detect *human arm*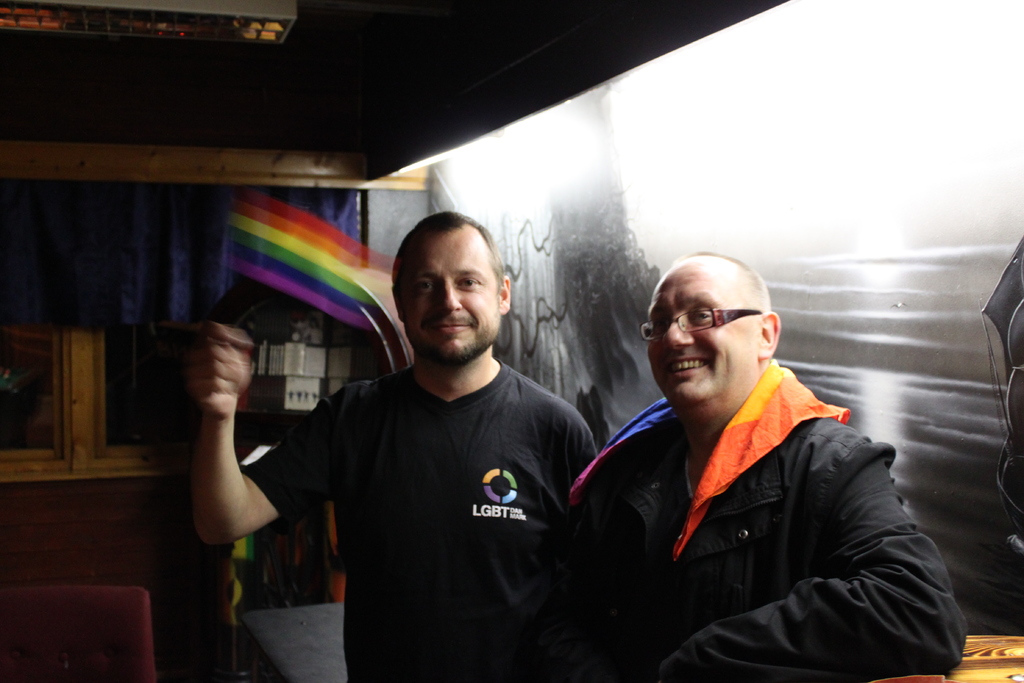
(158,272,262,577)
